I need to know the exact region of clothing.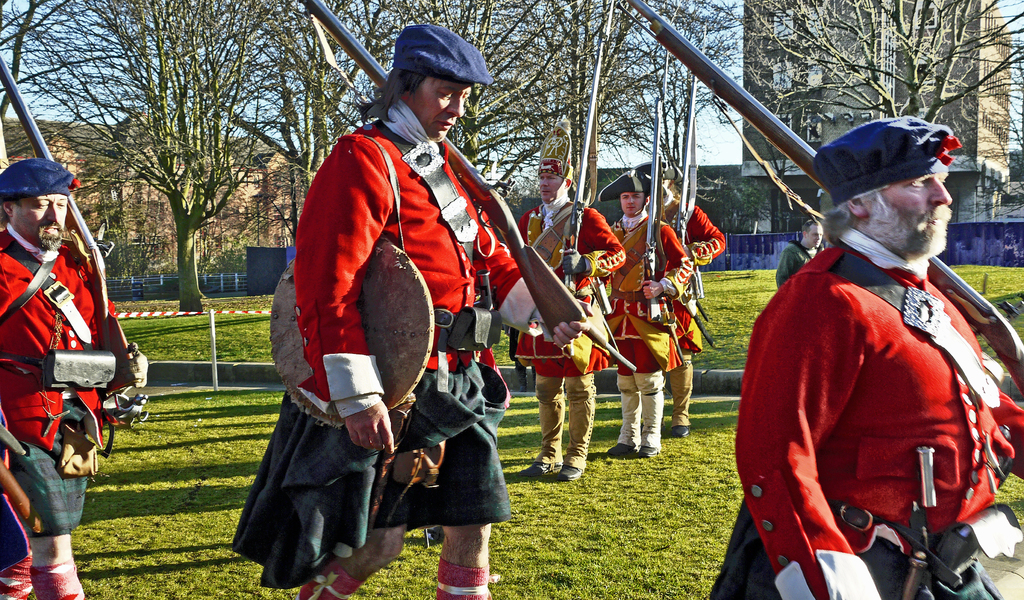
Region: crop(230, 99, 506, 599).
